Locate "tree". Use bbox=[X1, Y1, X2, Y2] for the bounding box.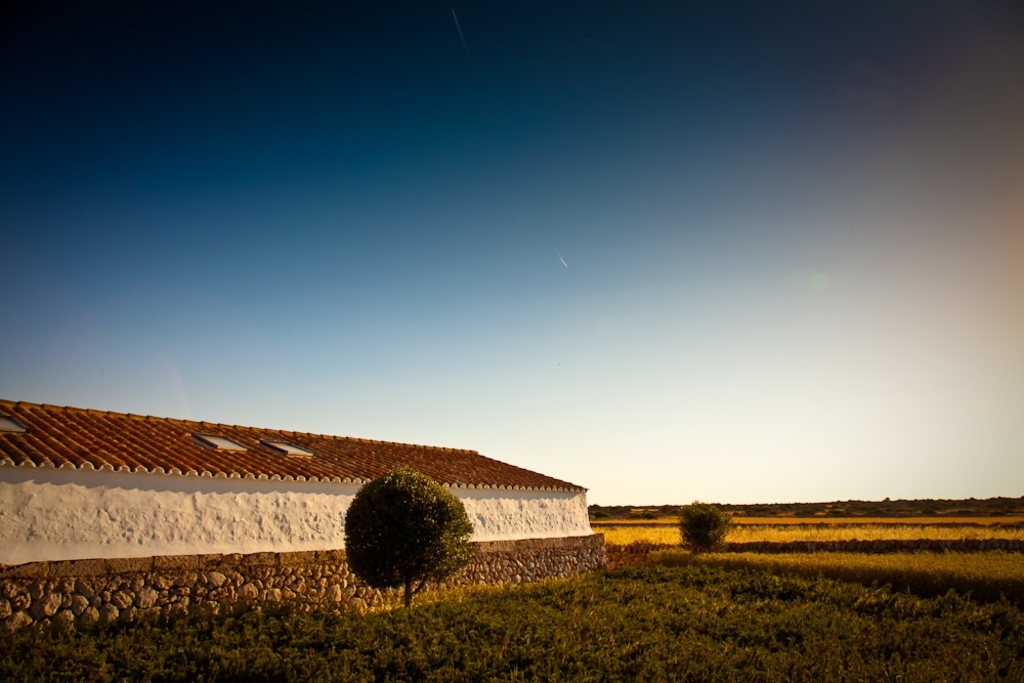
bbox=[676, 500, 733, 555].
